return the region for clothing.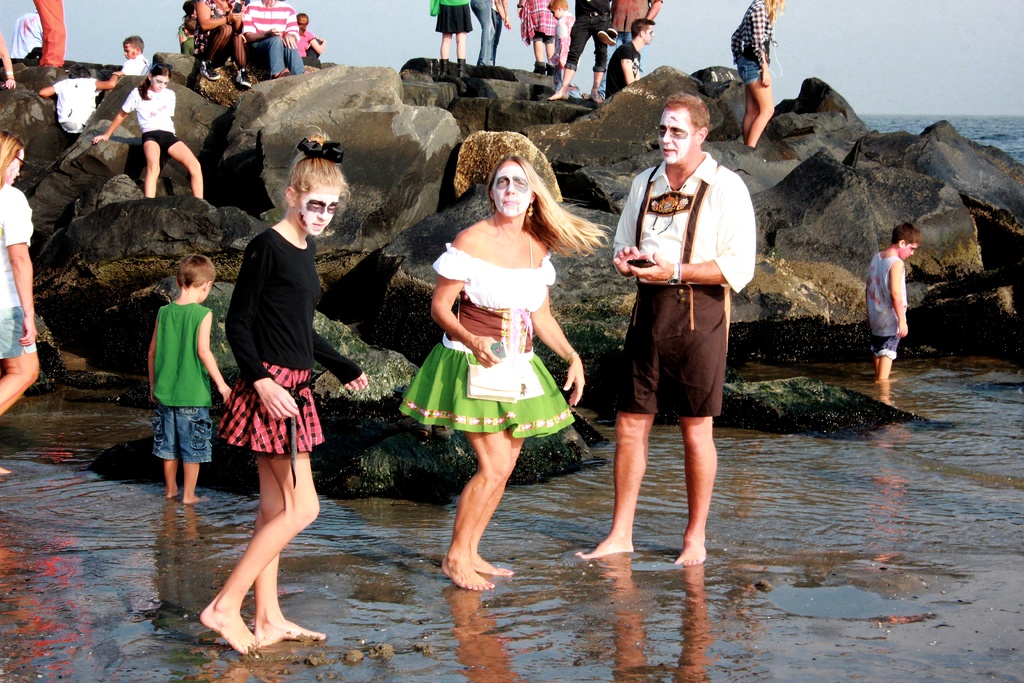
crop(213, 223, 333, 461).
